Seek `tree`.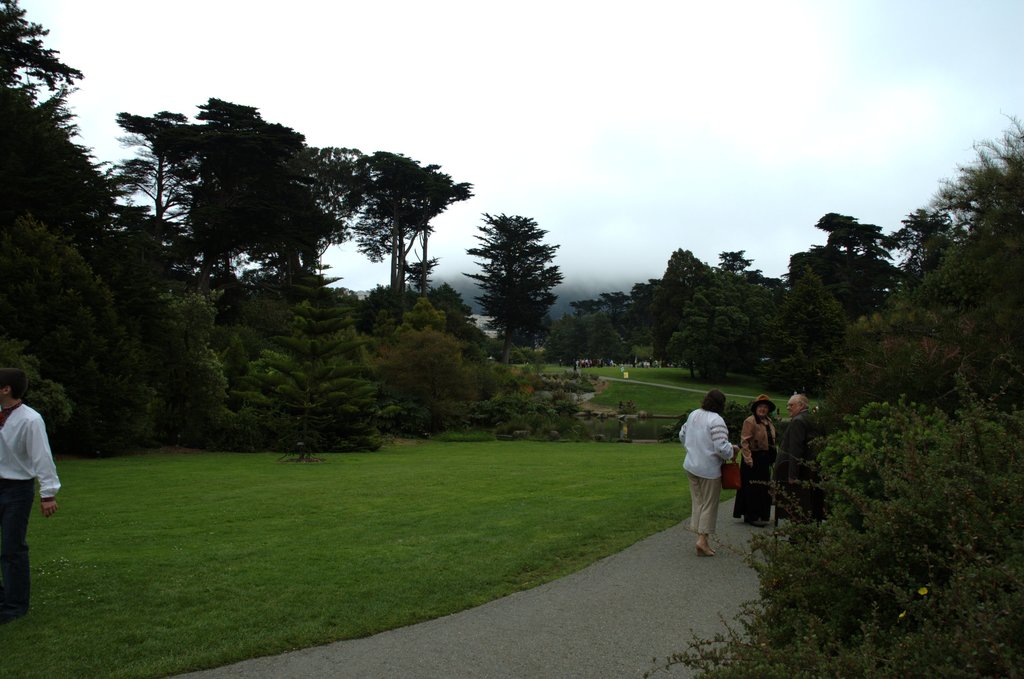
l=869, t=98, r=1023, b=398.
